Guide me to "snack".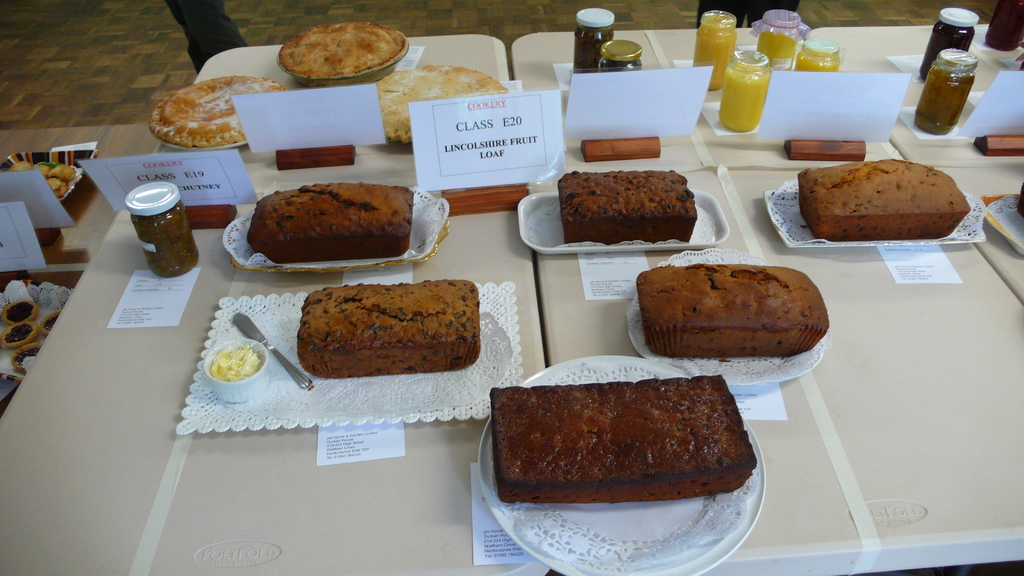
Guidance: [x1=796, y1=156, x2=972, y2=246].
